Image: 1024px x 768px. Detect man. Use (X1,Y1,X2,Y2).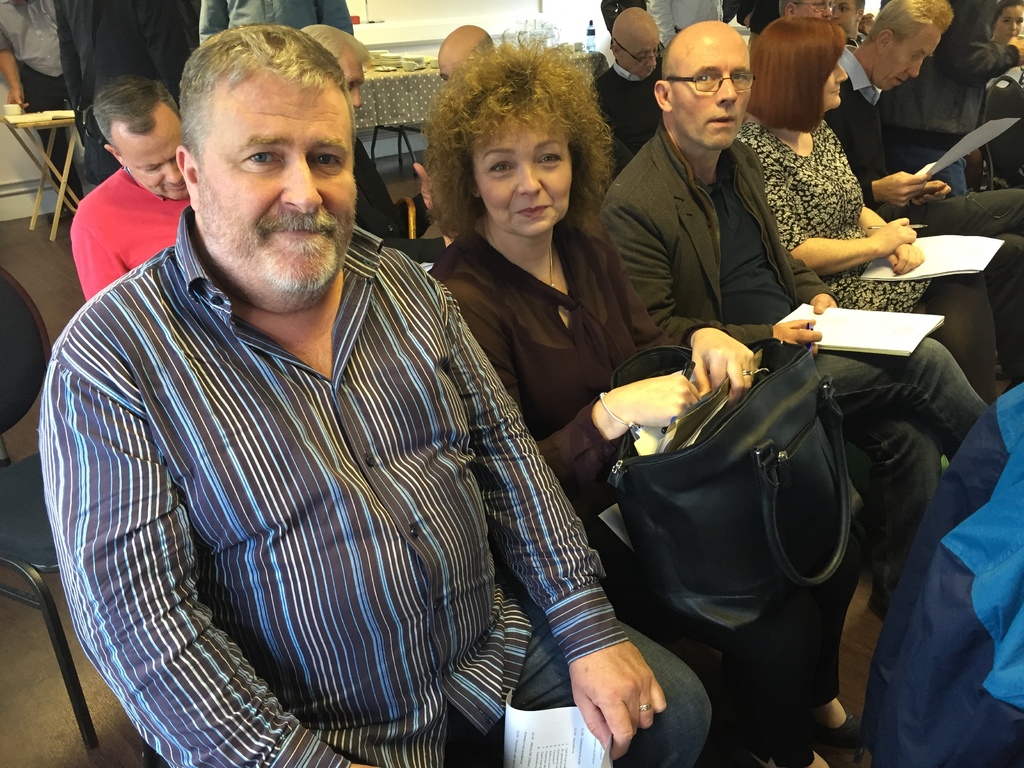
(69,70,193,299).
